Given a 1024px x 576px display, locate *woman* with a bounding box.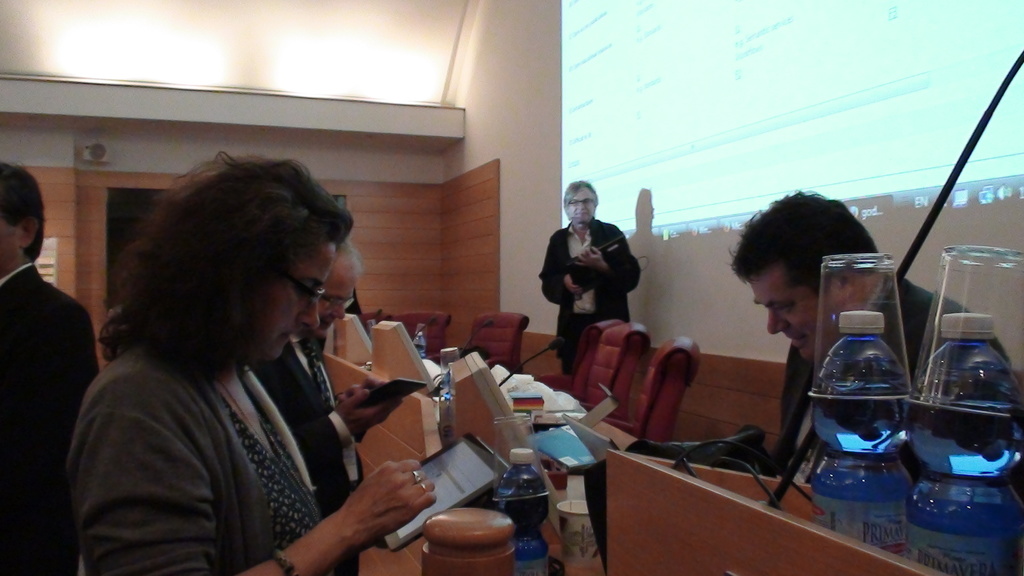
Located: l=53, t=140, r=417, b=575.
